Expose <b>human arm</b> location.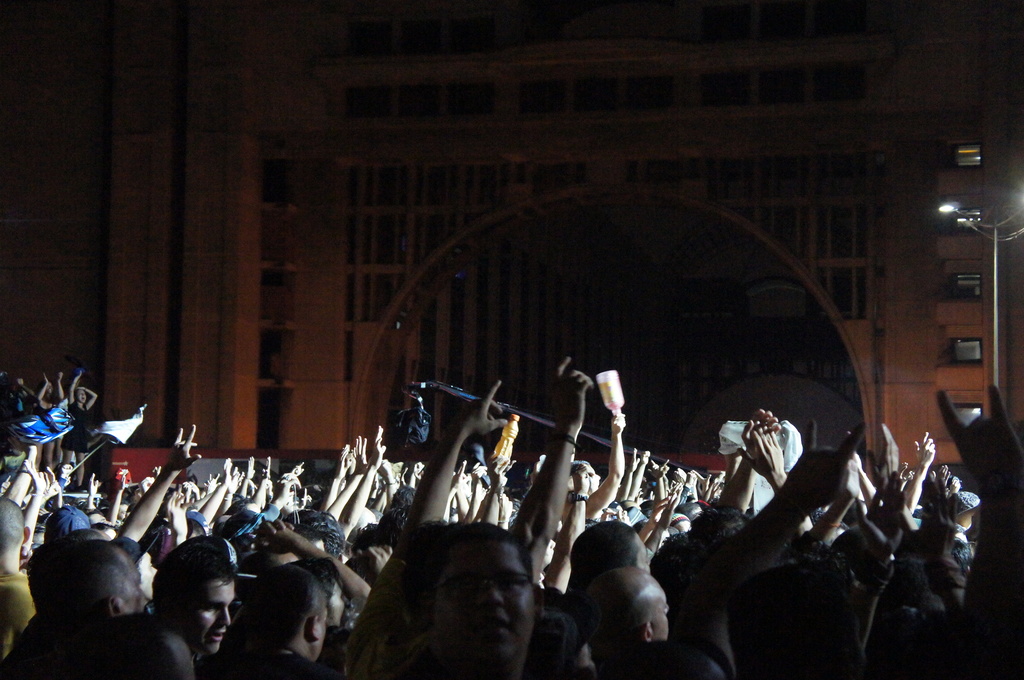
Exposed at pyautogui.locateOnScreen(692, 418, 871, 668).
